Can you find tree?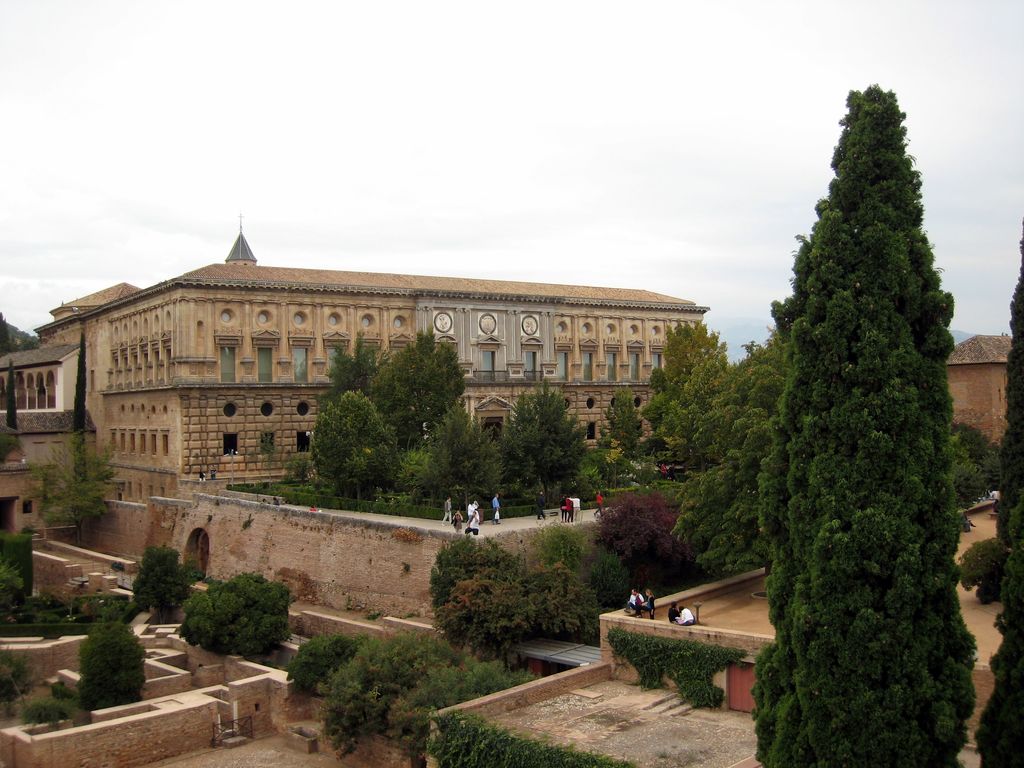
Yes, bounding box: BBox(667, 324, 764, 563).
